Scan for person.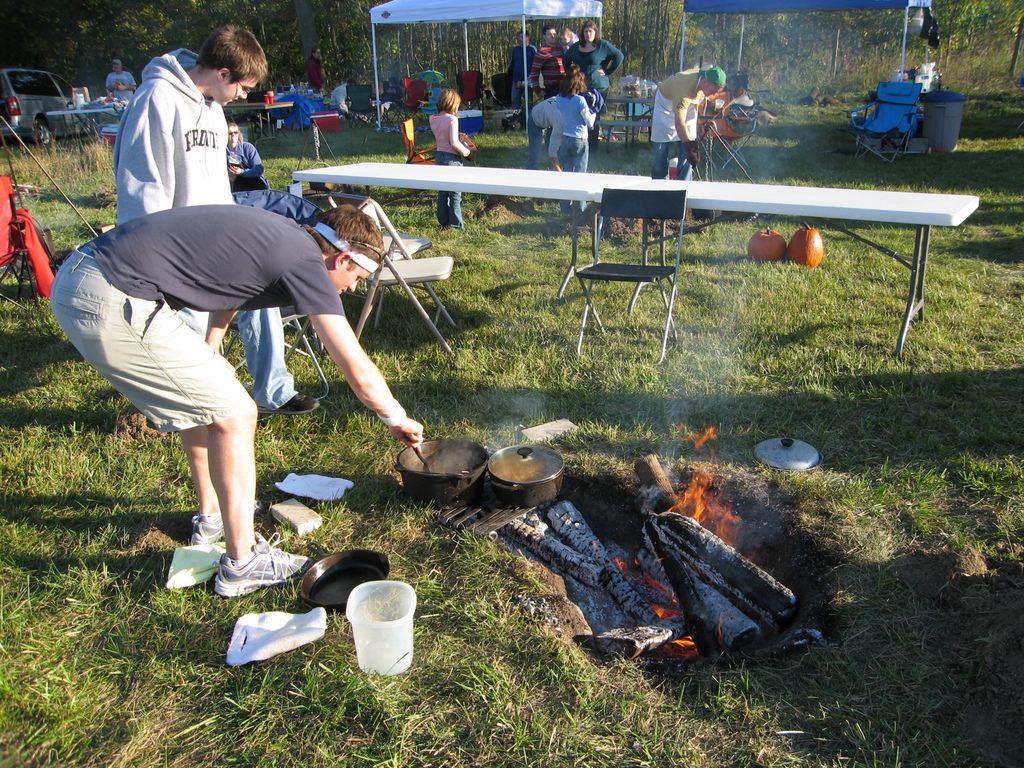
Scan result: Rect(427, 91, 468, 227).
